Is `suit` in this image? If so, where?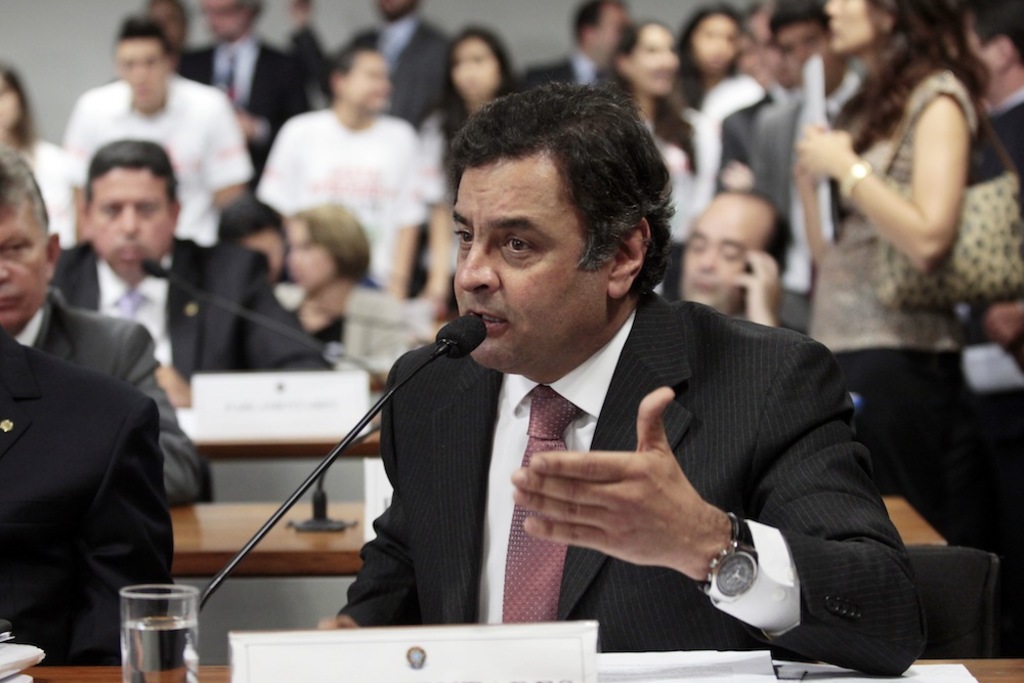
Yes, at crop(519, 48, 606, 92).
